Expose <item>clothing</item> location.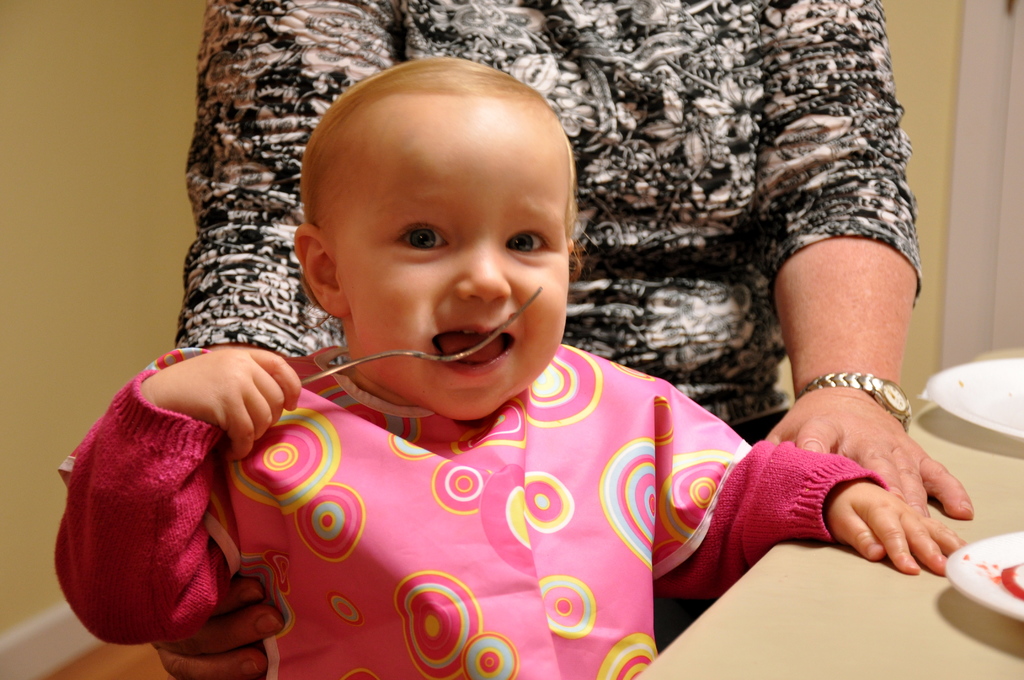
Exposed at box(157, 316, 760, 666).
